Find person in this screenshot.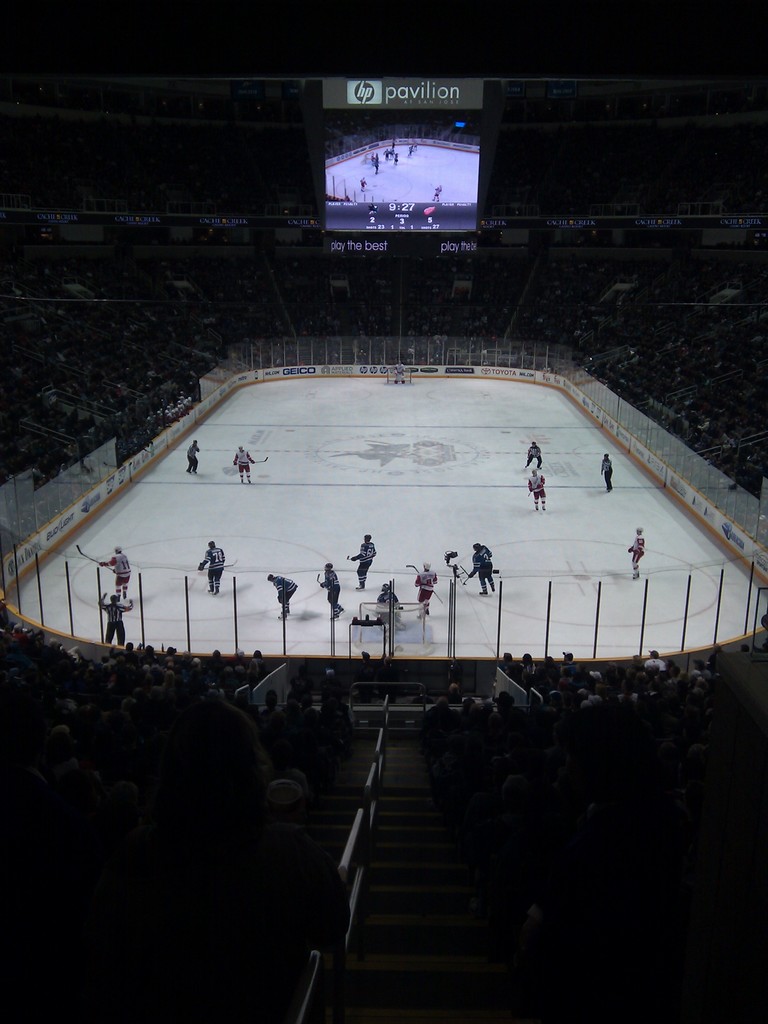
The bounding box for person is detection(468, 541, 497, 600).
